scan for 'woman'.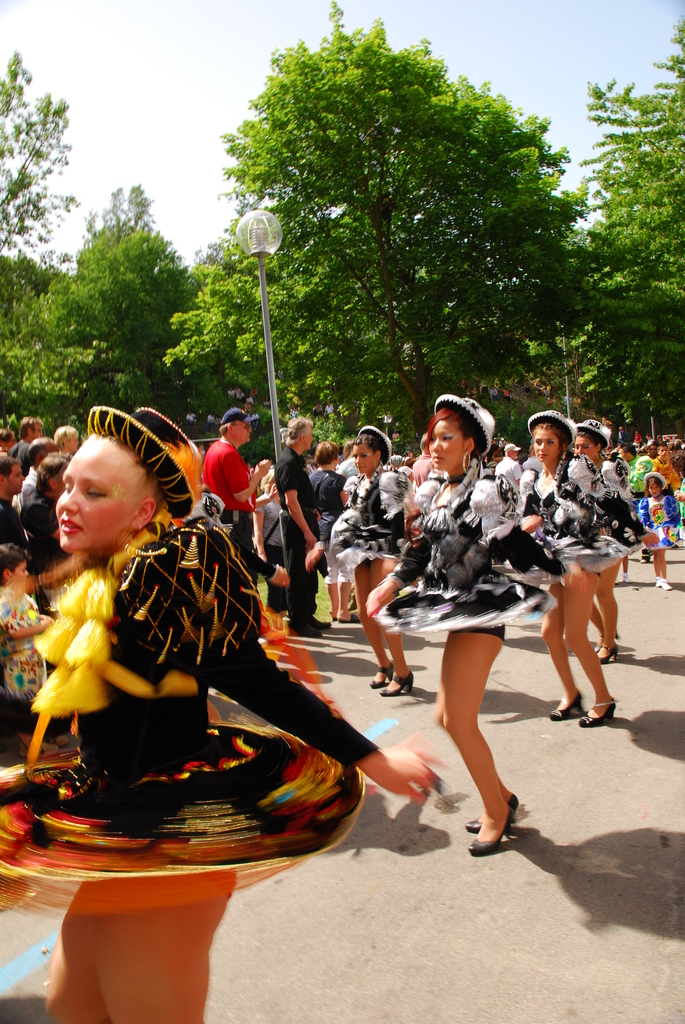
Scan result: box=[333, 422, 411, 696].
